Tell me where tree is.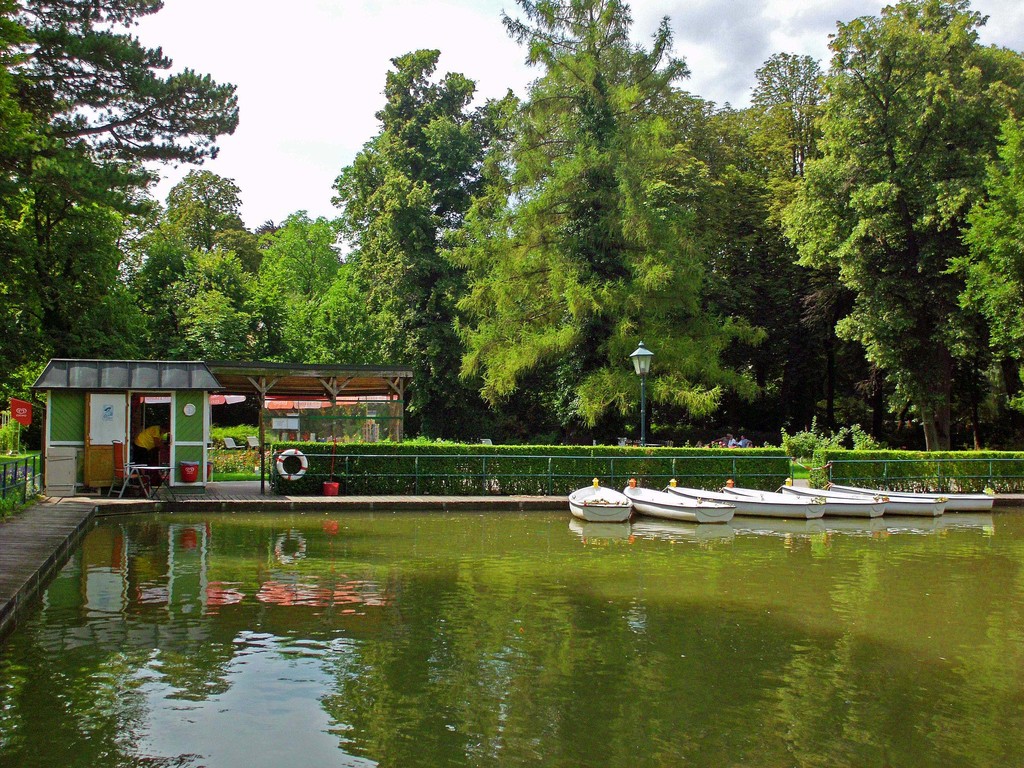
tree is at bbox=[755, 15, 1012, 469].
